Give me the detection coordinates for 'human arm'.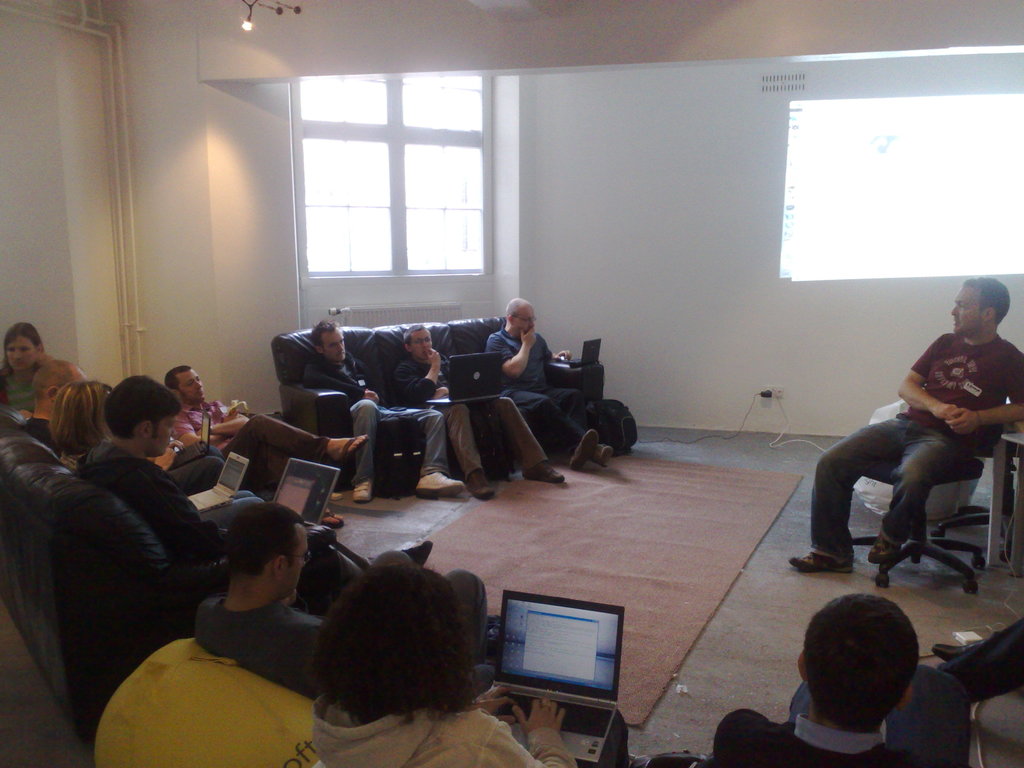
{"x1": 480, "y1": 328, "x2": 535, "y2": 383}.
